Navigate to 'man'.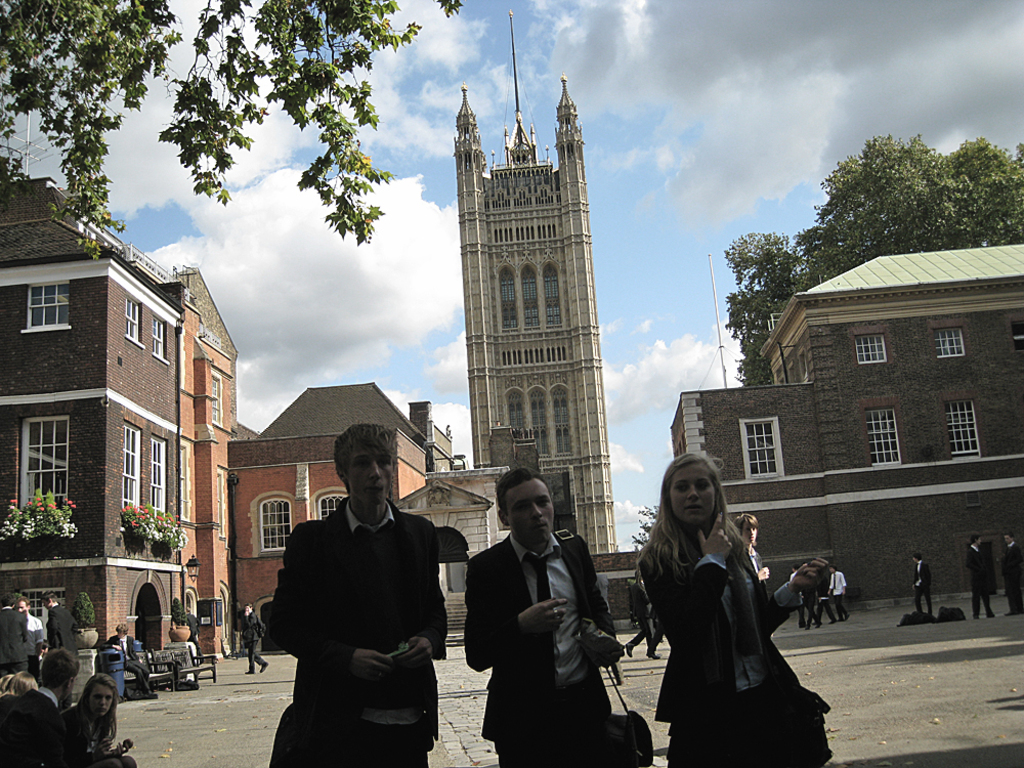
Navigation target: (left=0, top=644, right=79, bottom=767).
